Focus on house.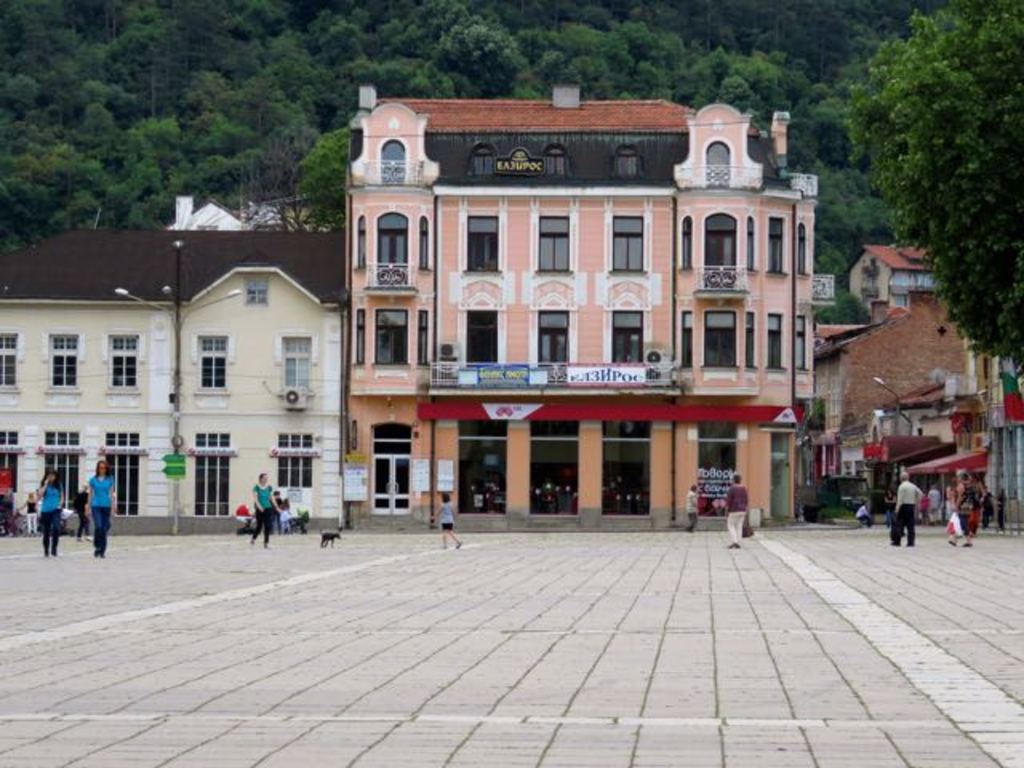
Focused at select_region(867, 339, 1022, 522).
